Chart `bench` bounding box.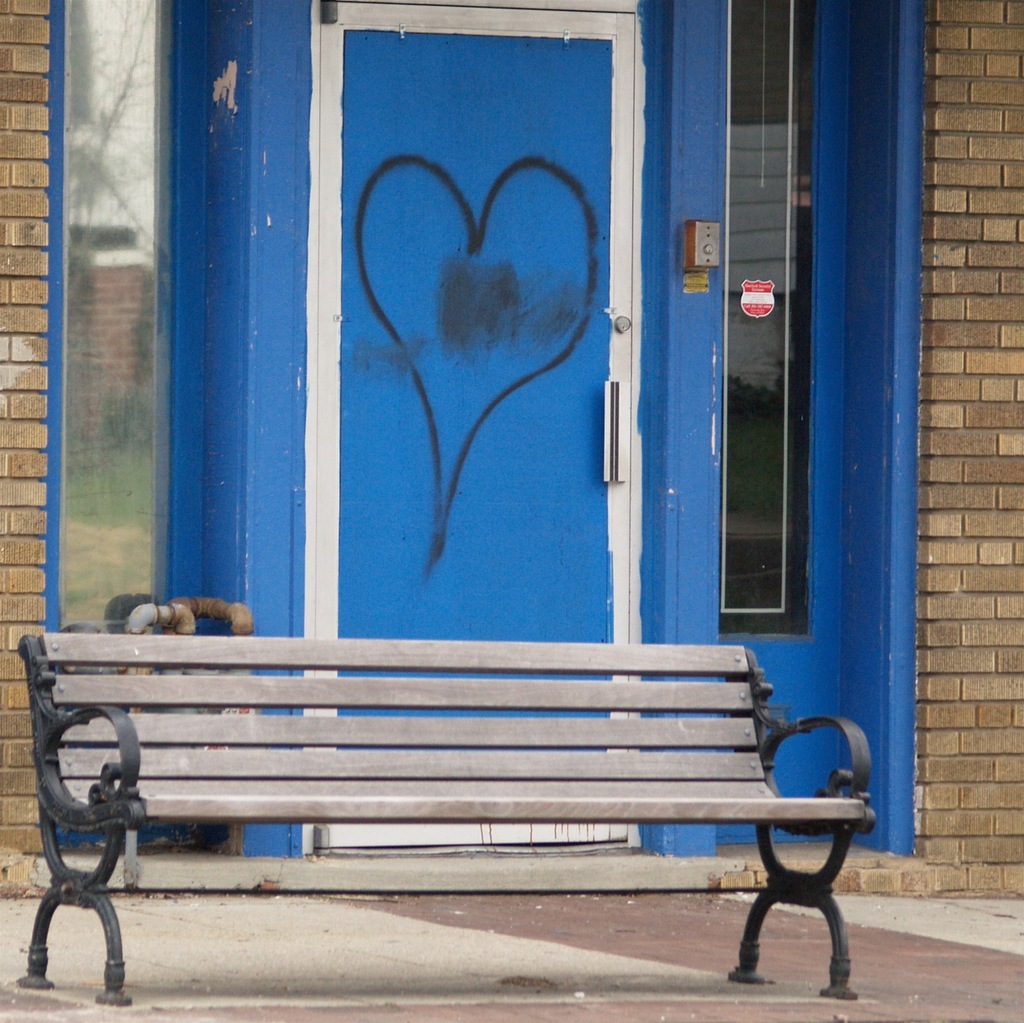
Charted: (left=16, top=634, right=876, bottom=1003).
